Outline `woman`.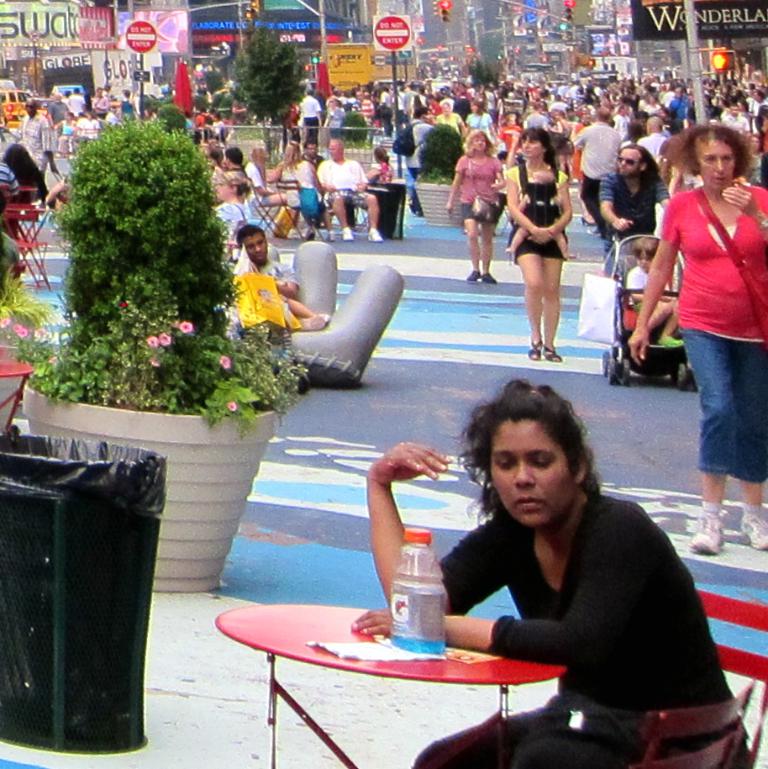
Outline: bbox=(245, 150, 302, 240).
